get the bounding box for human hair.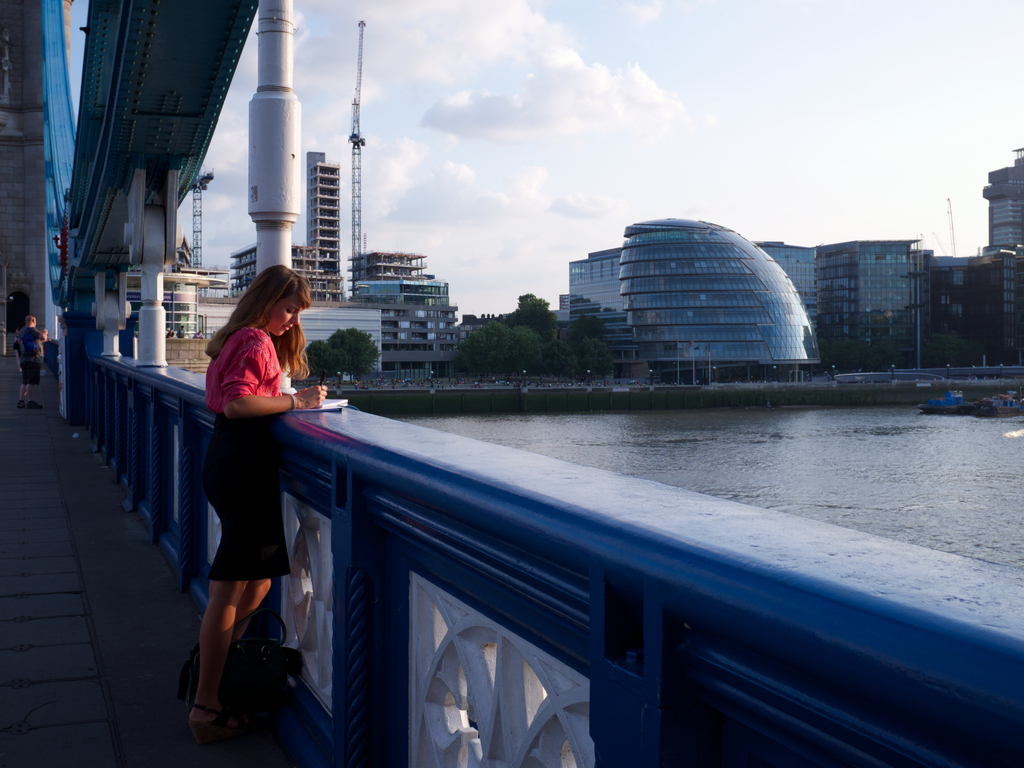
detection(22, 312, 36, 327).
